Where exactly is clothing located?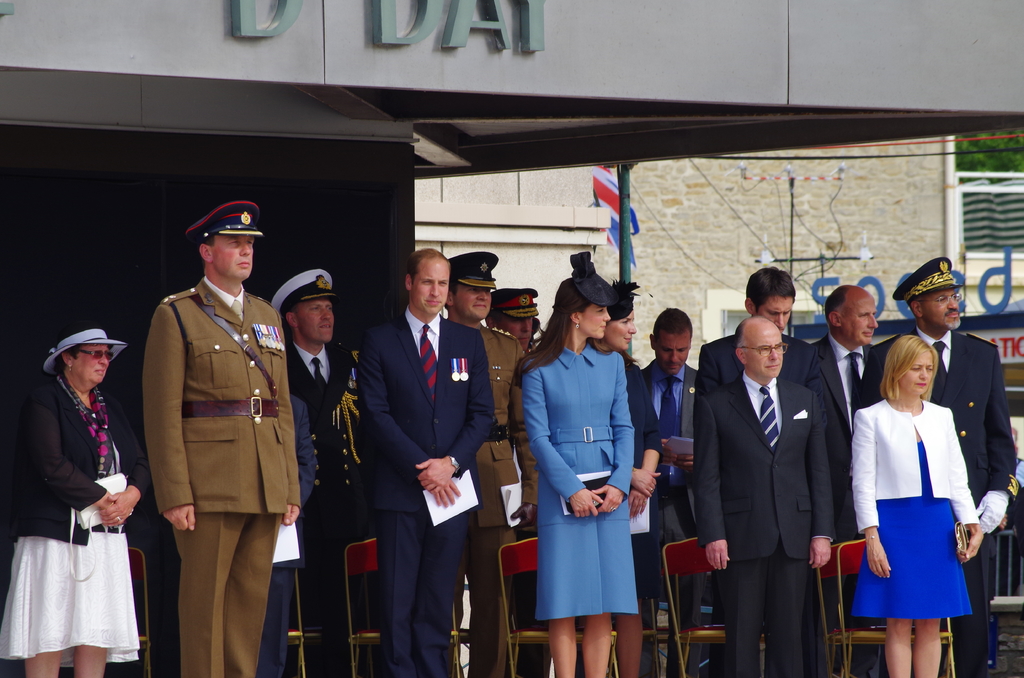
Its bounding box is detection(817, 330, 888, 428).
